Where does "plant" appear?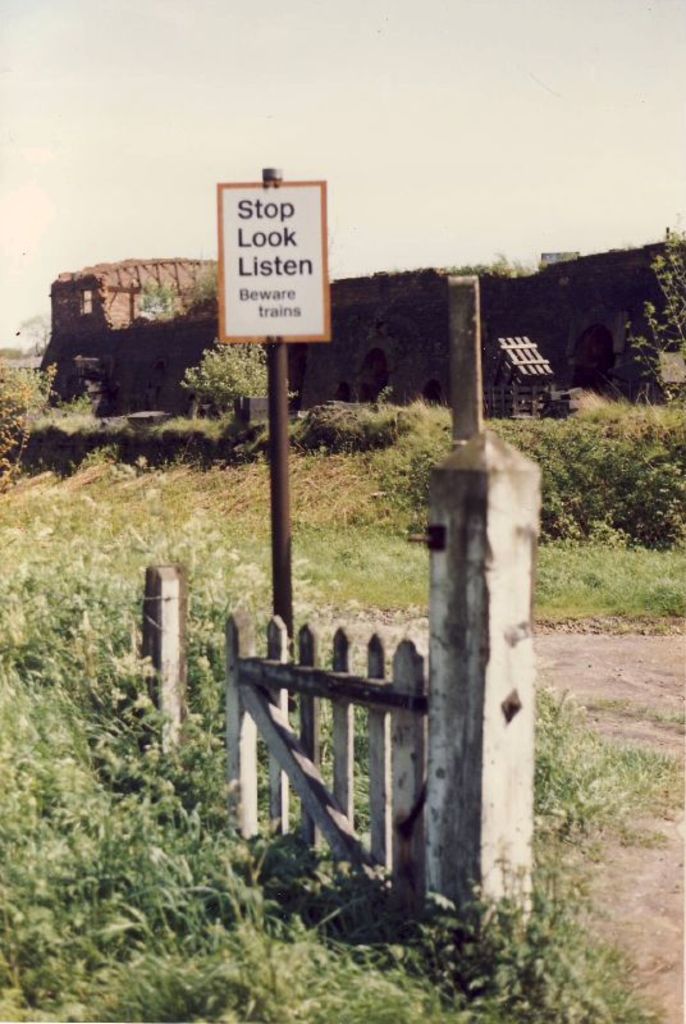
Appears at bbox(0, 347, 59, 475).
